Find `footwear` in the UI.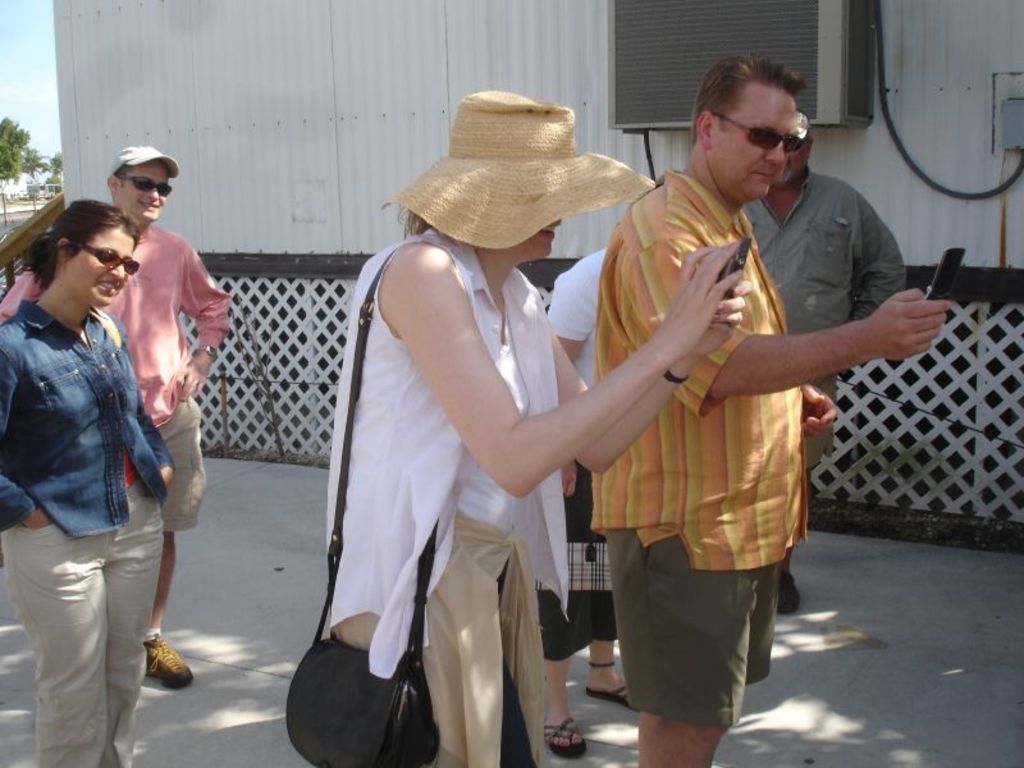
UI element at box=[543, 713, 589, 762].
